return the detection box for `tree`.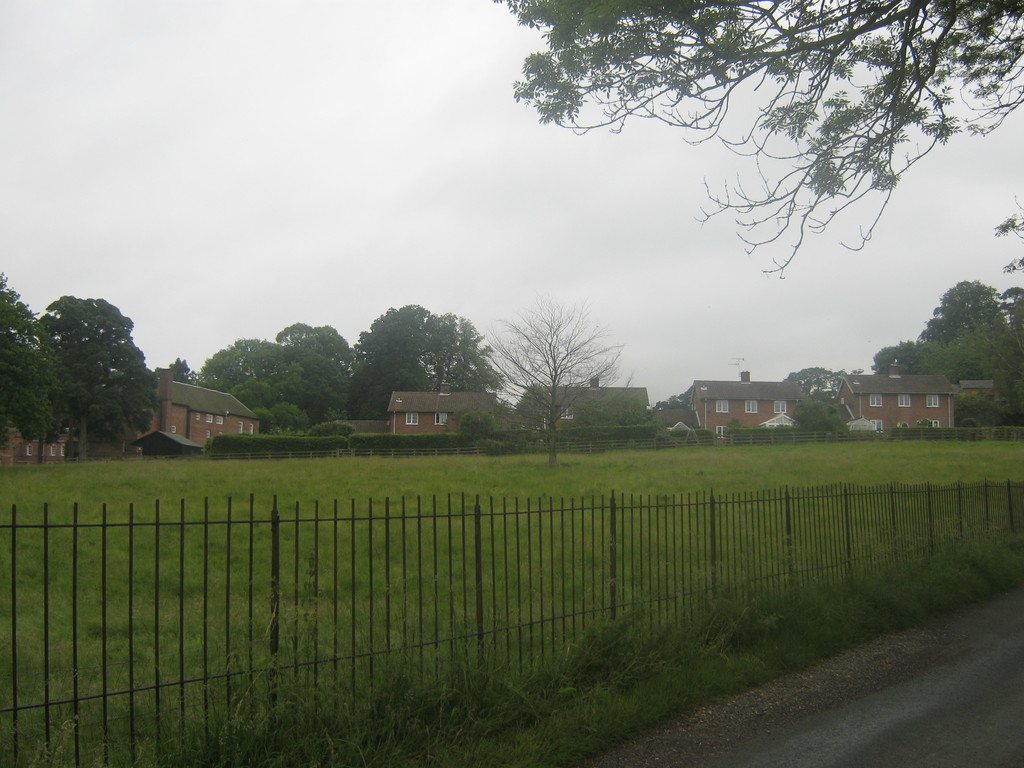
(left=486, top=273, right=626, bottom=440).
